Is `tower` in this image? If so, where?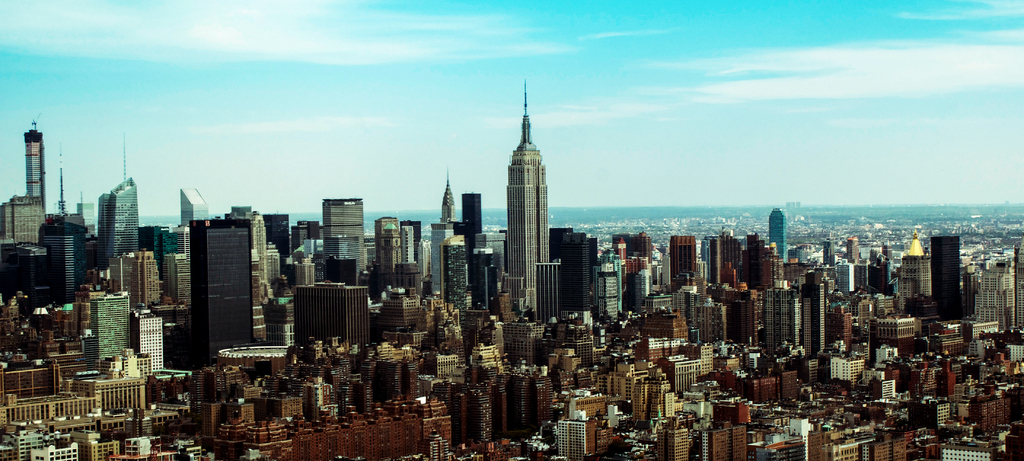
Yes, at l=379, t=214, r=398, b=302.
